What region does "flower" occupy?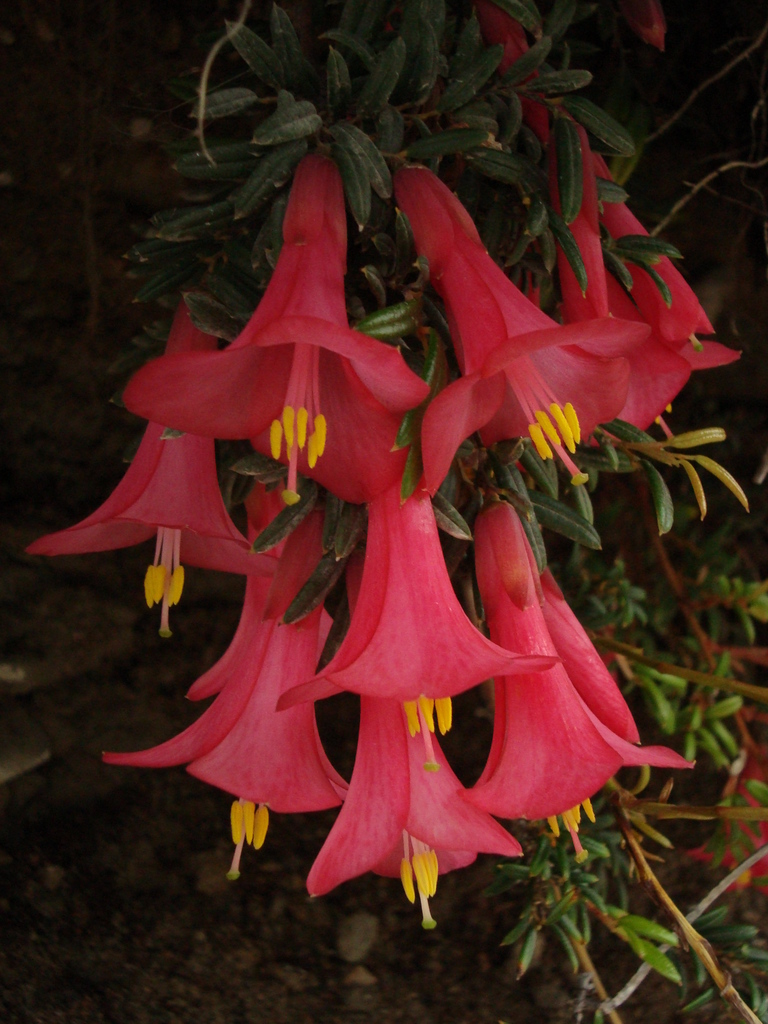
detection(422, 158, 648, 497).
